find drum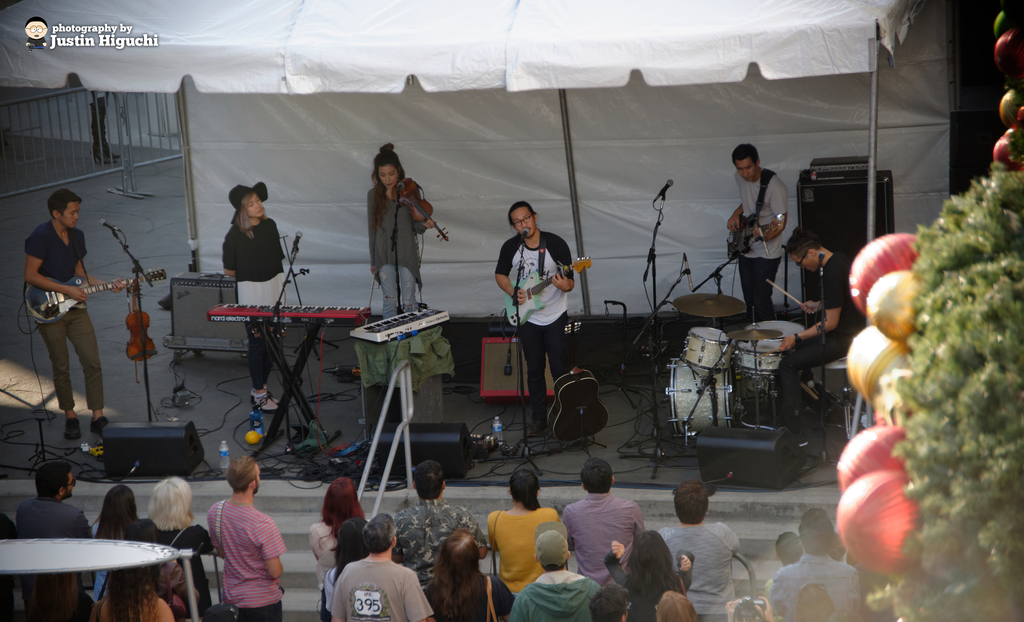
(x1=664, y1=356, x2=733, y2=438)
